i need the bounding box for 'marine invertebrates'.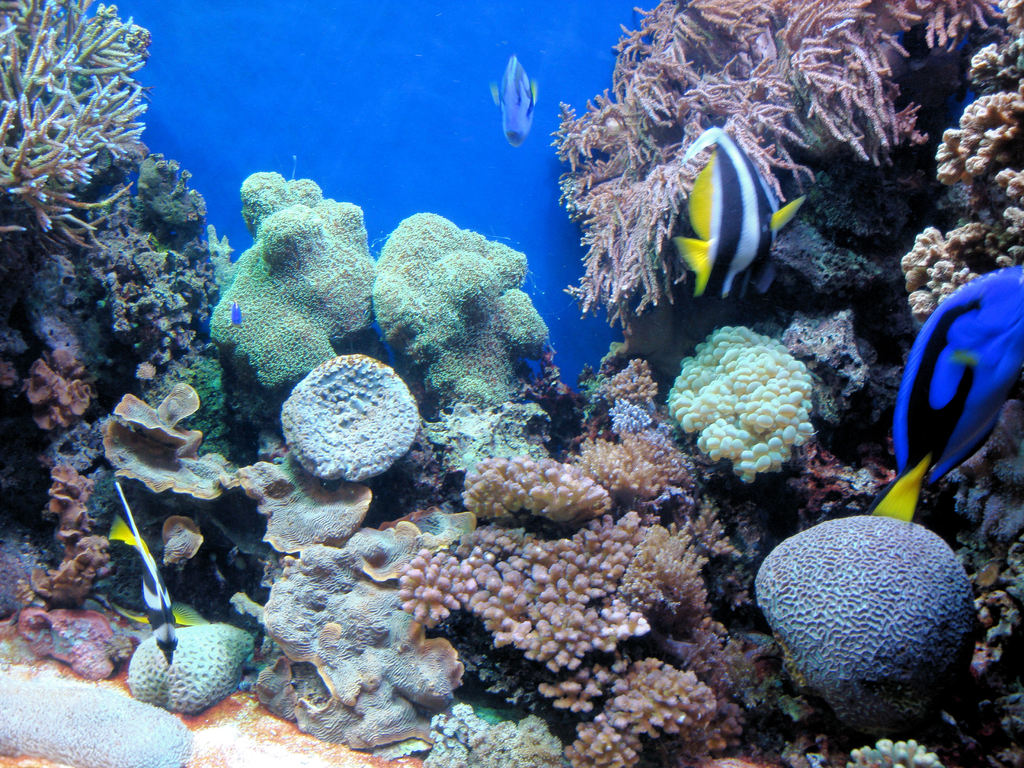
Here it is: (144, 136, 212, 223).
